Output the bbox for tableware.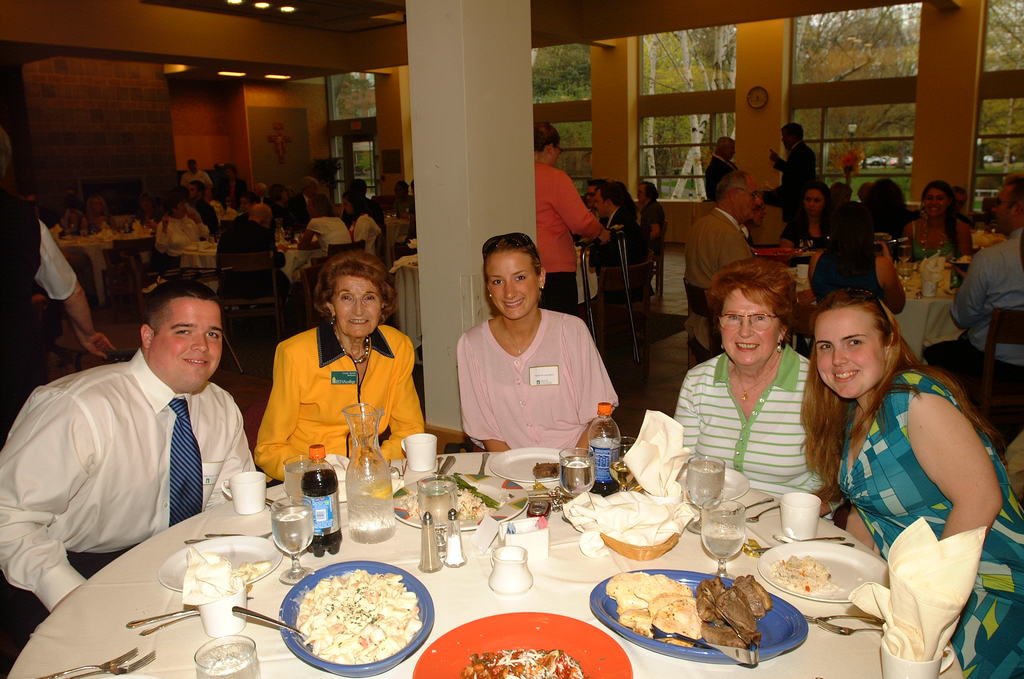
box=[778, 491, 819, 540].
